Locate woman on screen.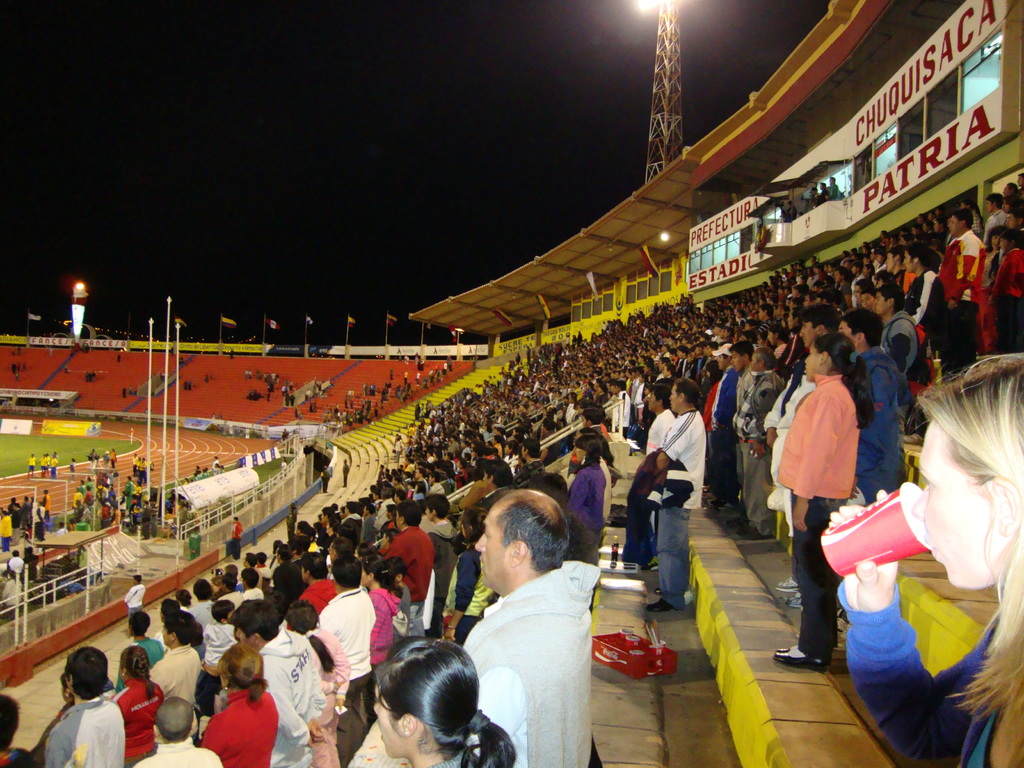
On screen at [568, 437, 607, 569].
